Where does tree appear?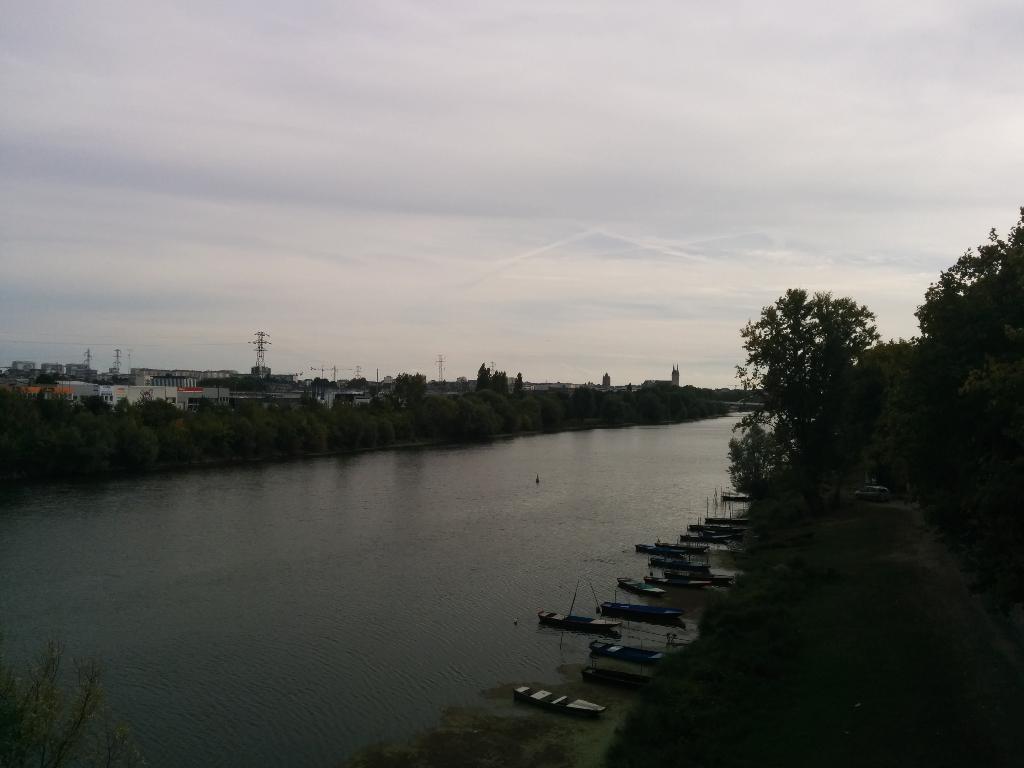
Appears at select_region(0, 634, 149, 767).
